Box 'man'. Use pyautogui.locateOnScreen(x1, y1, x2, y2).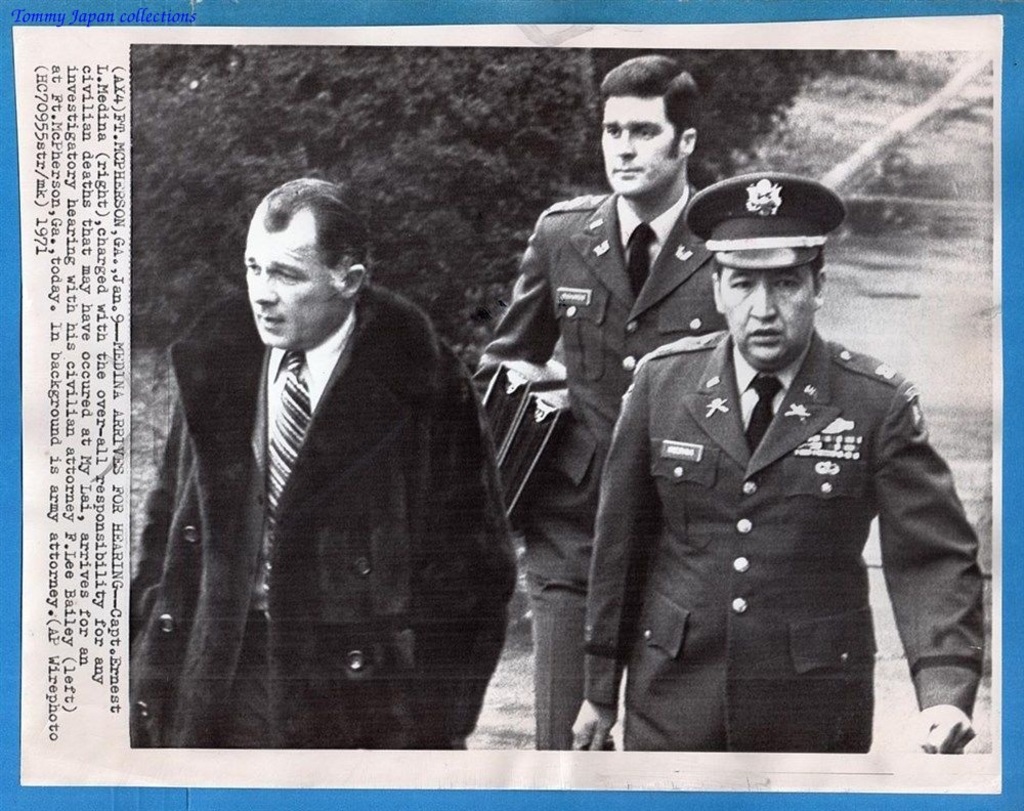
pyautogui.locateOnScreen(572, 191, 976, 758).
